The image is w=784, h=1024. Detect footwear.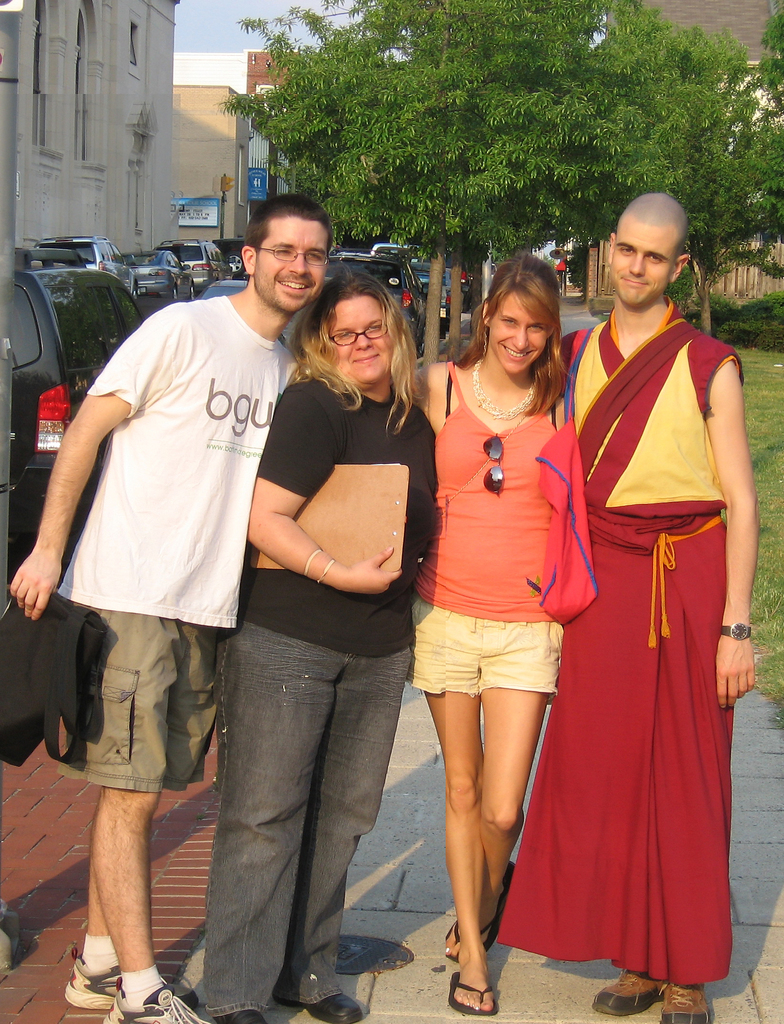
Detection: 591 960 661 1007.
